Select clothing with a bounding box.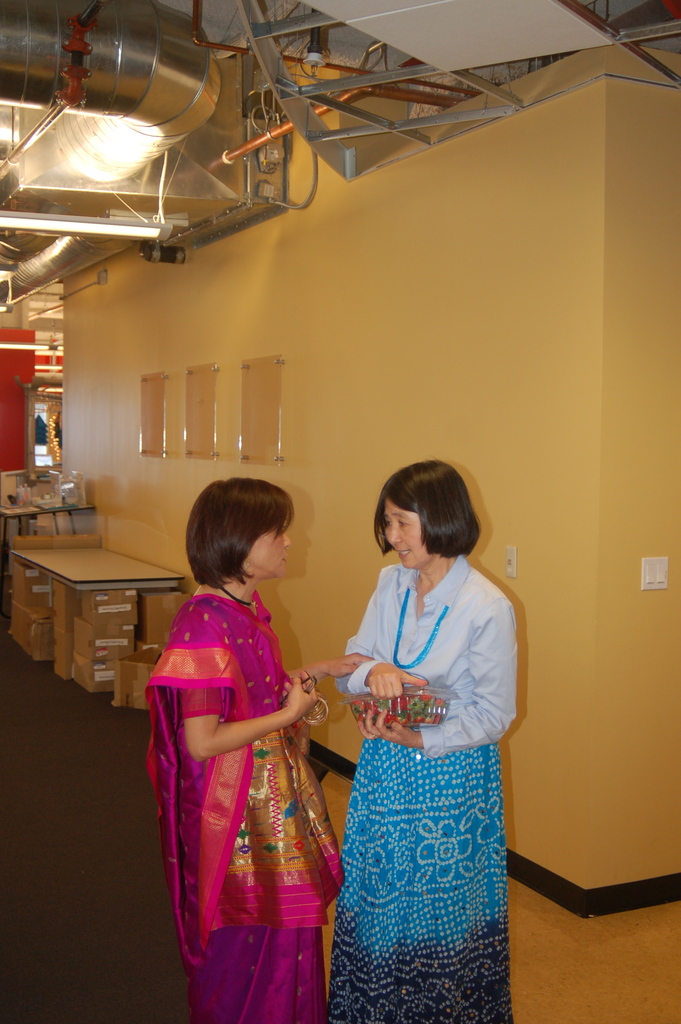
x1=324 y1=525 x2=518 y2=995.
